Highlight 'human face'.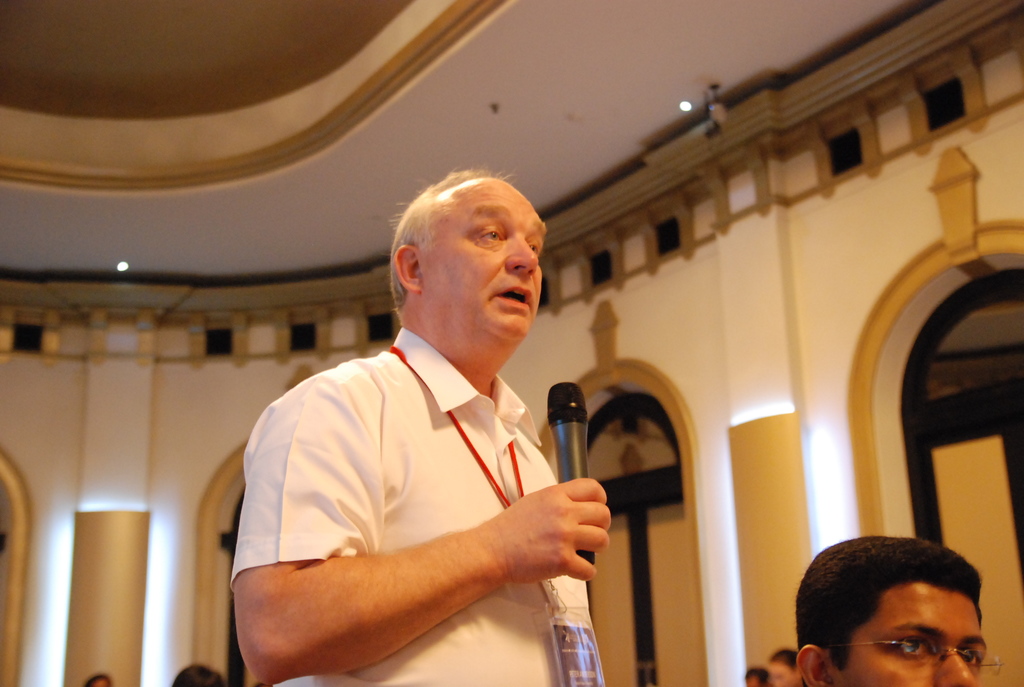
Highlighted region: rect(424, 182, 543, 339).
